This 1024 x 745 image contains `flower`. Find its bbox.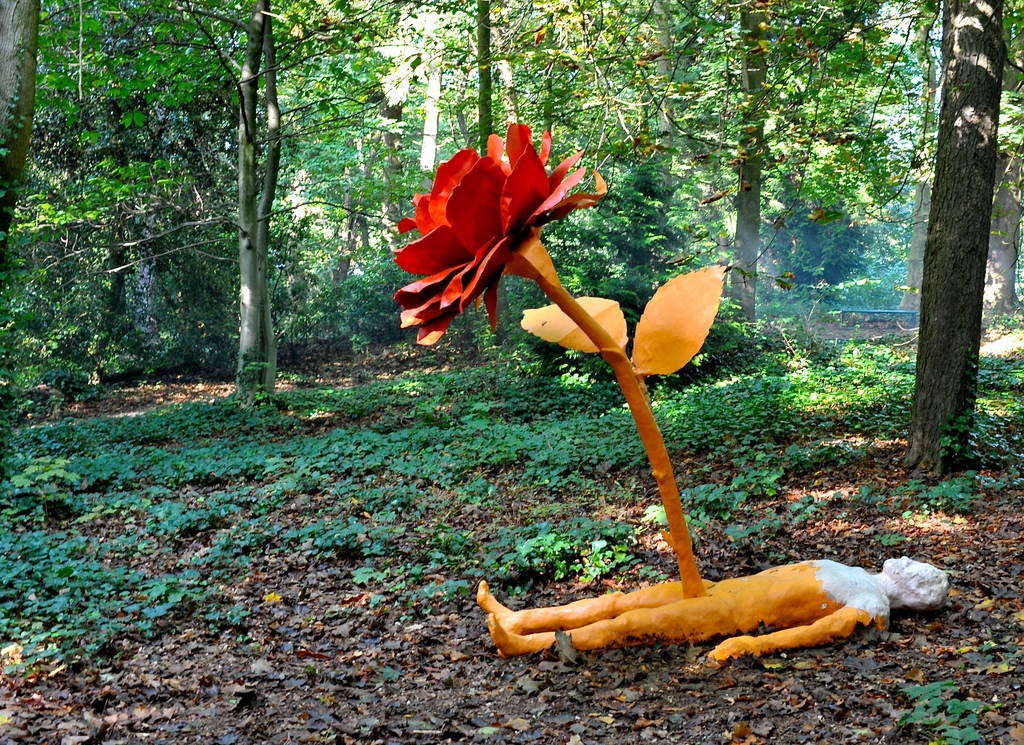
391,112,606,341.
